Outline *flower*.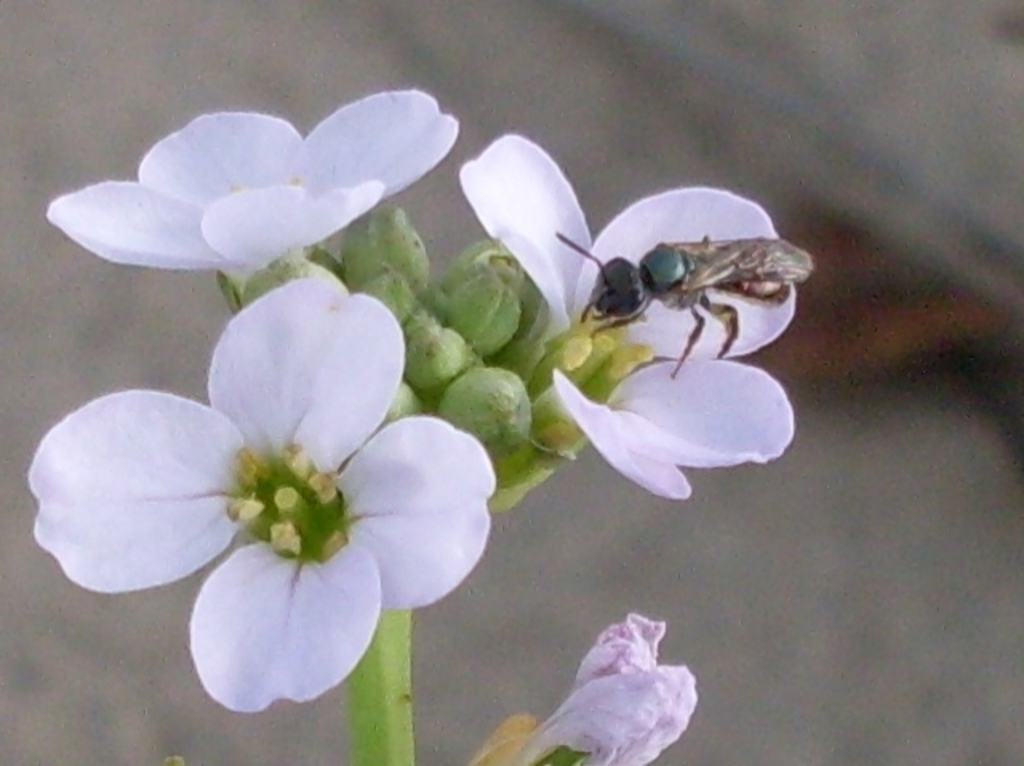
Outline: {"x1": 40, "y1": 85, "x2": 461, "y2": 277}.
